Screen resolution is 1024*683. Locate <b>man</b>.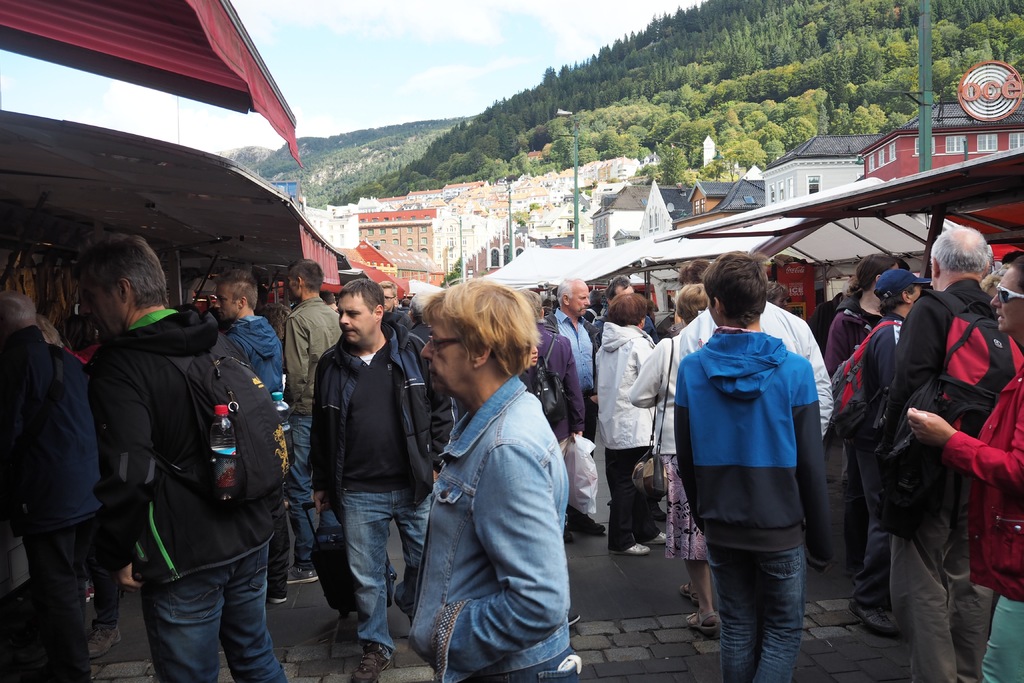
left=404, top=293, right=441, bottom=445.
